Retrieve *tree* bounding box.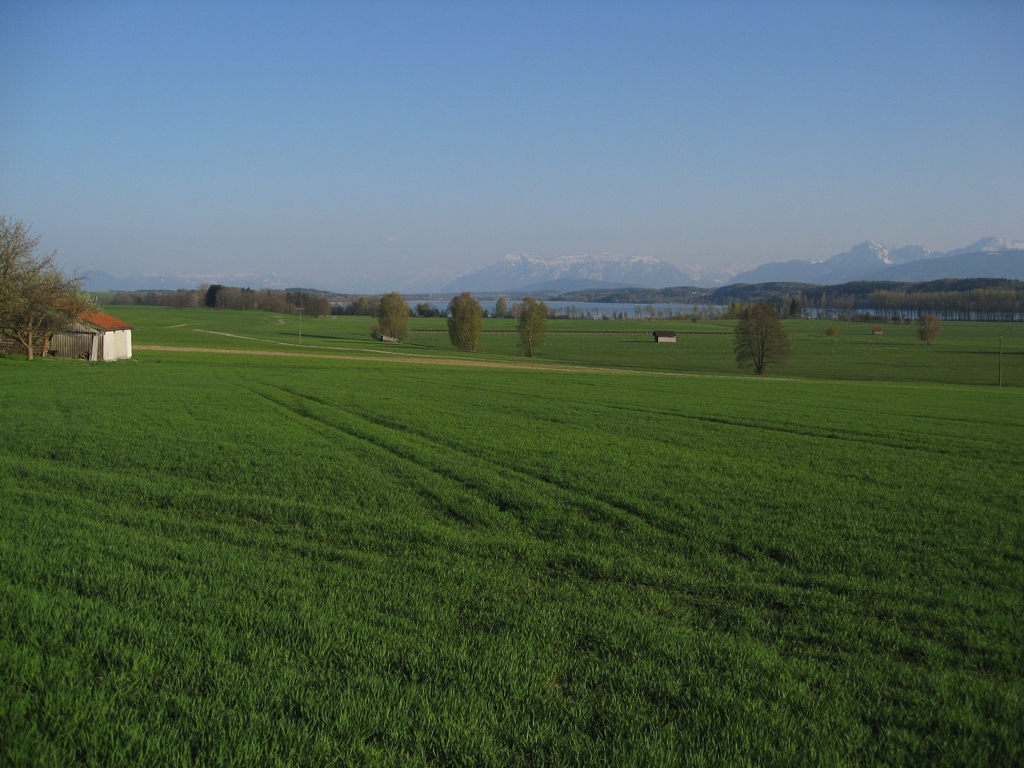
Bounding box: 447 292 484 351.
